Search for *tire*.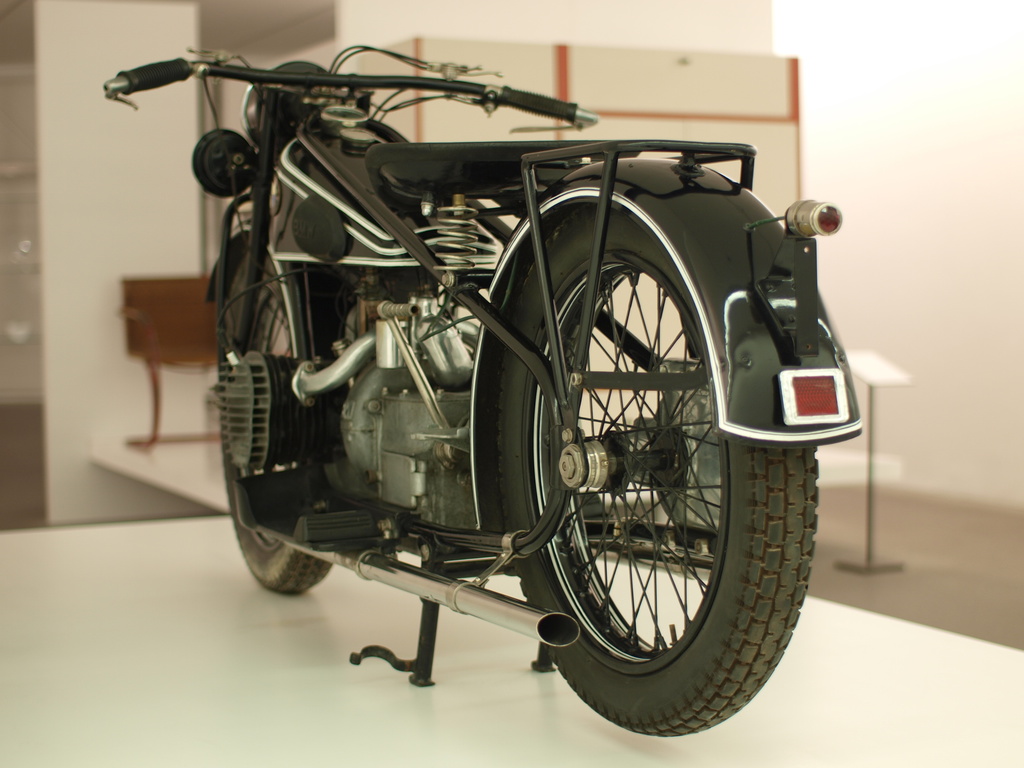
Found at bbox=(221, 257, 332, 588).
